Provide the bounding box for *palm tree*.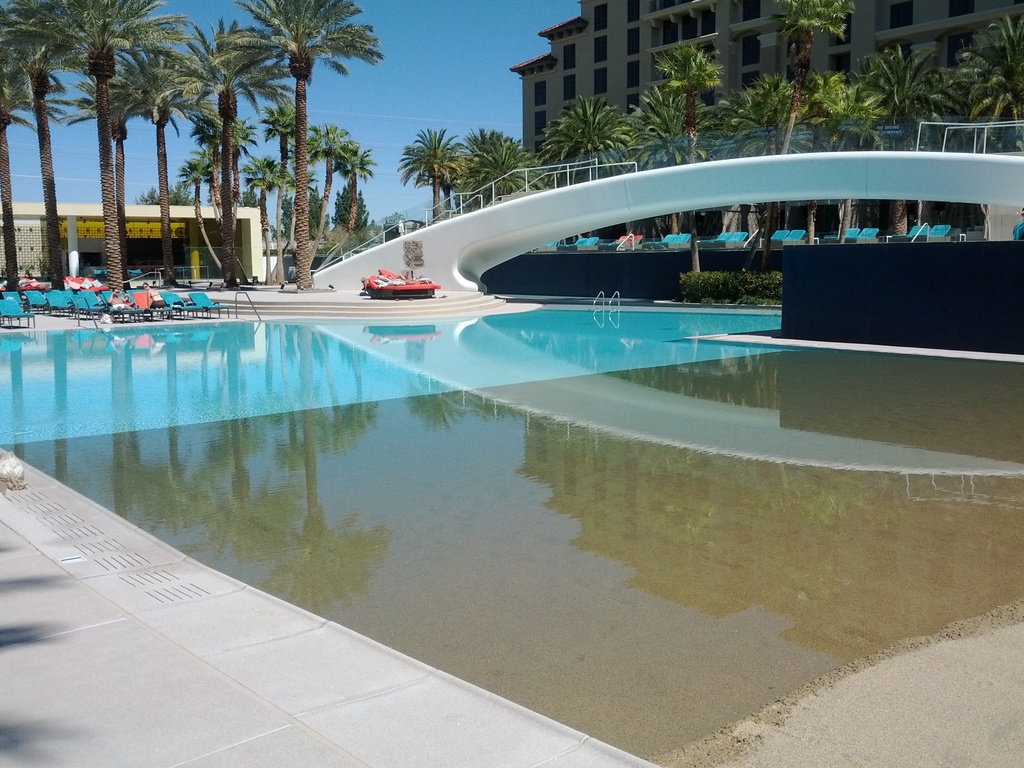
(x1=890, y1=42, x2=929, y2=116).
